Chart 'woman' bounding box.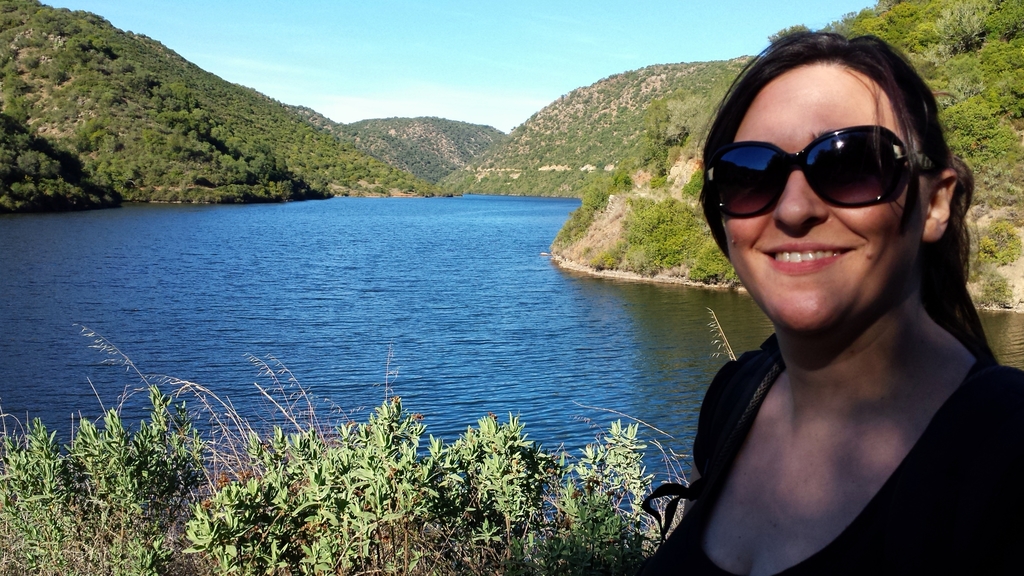
Charted: box(628, 20, 1023, 575).
